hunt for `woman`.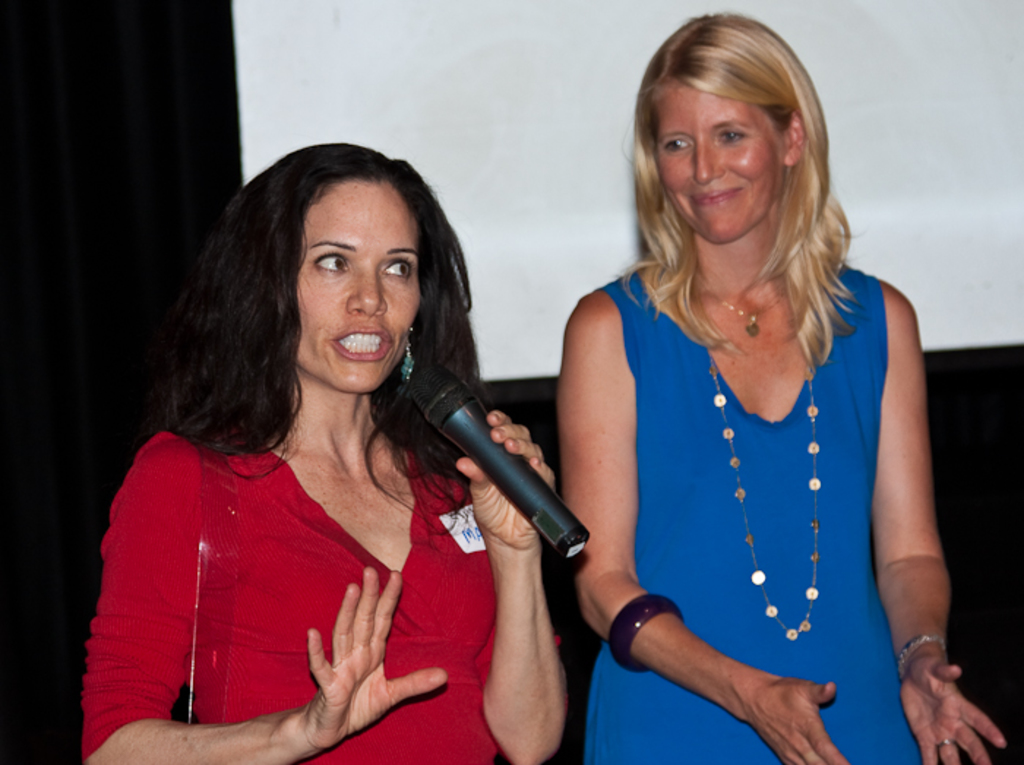
Hunted down at BBox(75, 135, 575, 764).
